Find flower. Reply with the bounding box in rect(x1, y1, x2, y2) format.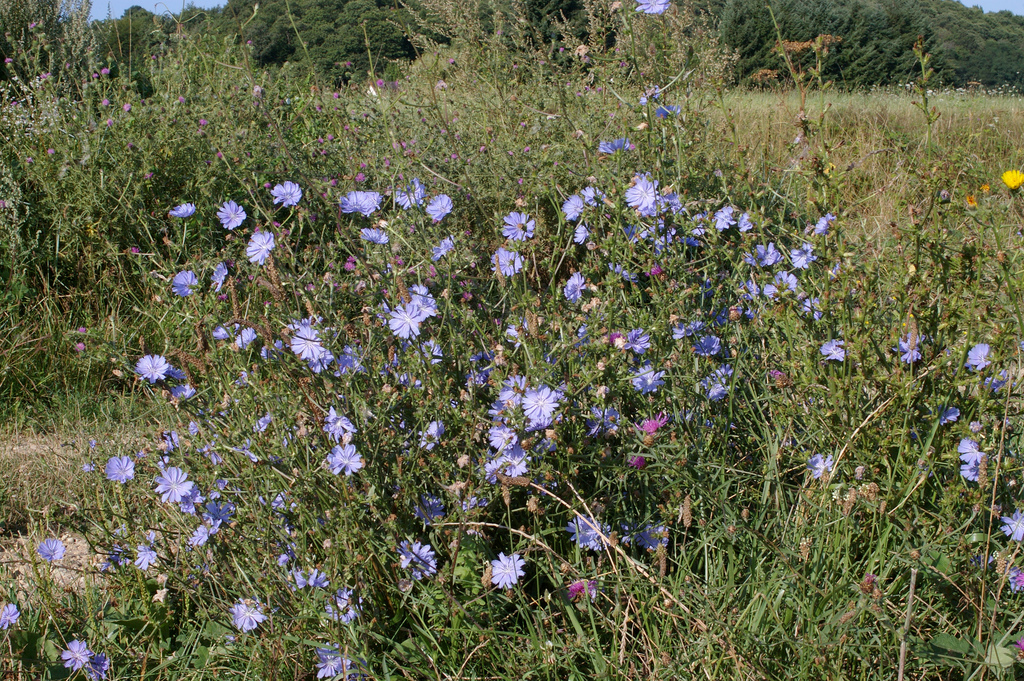
rect(485, 553, 522, 592).
